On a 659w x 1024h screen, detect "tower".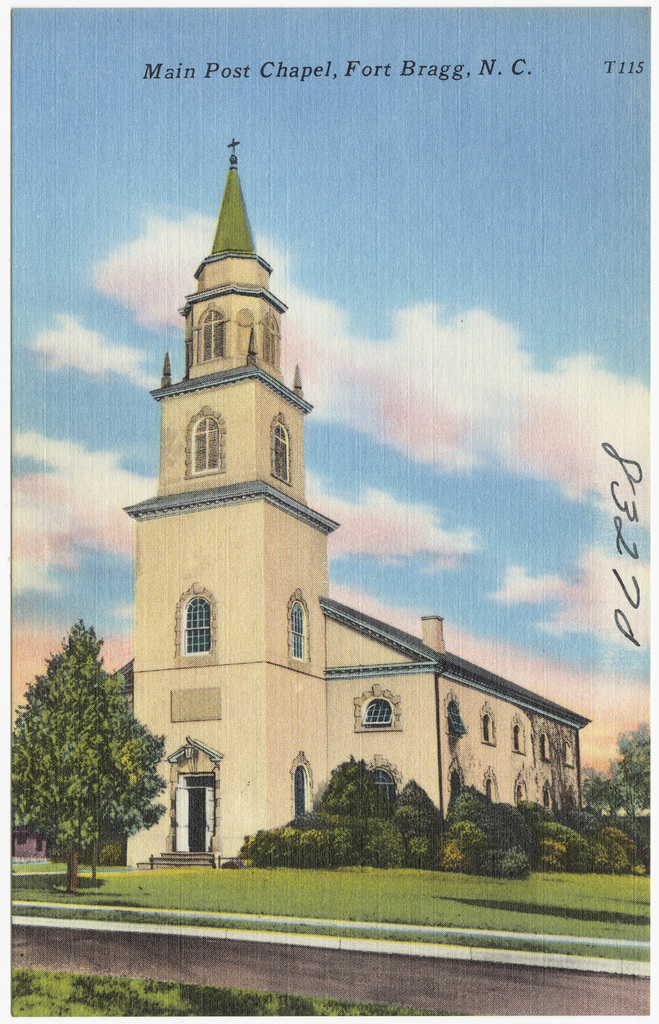
box=[85, 117, 535, 799].
